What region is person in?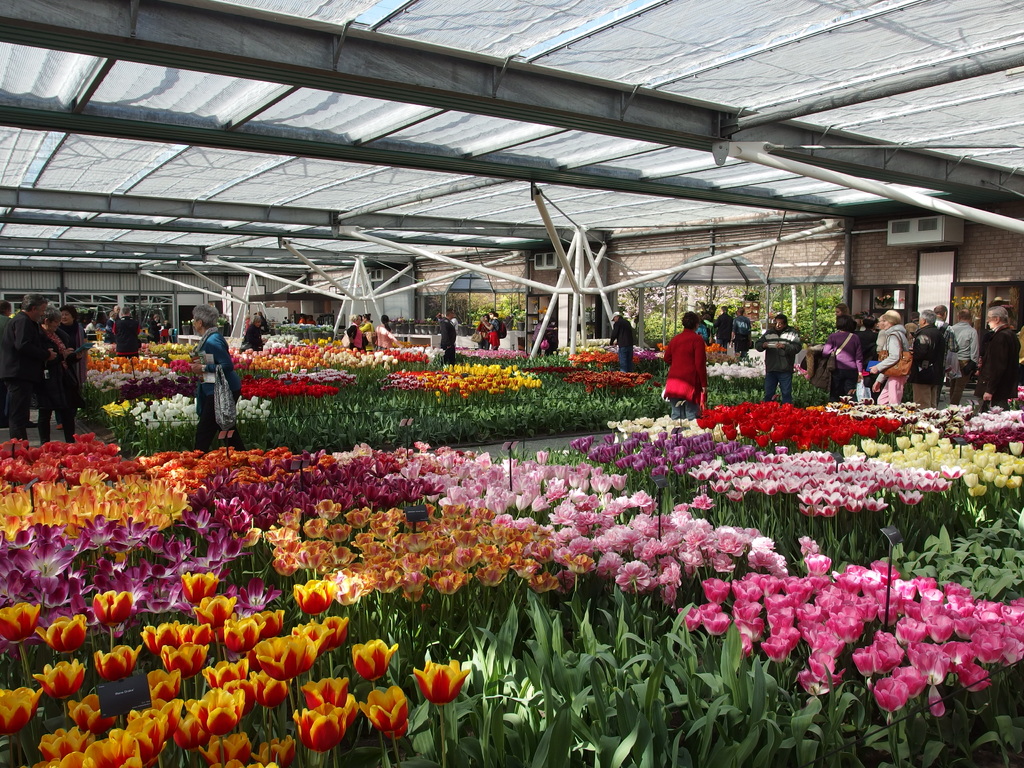
BBox(612, 308, 634, 371).
